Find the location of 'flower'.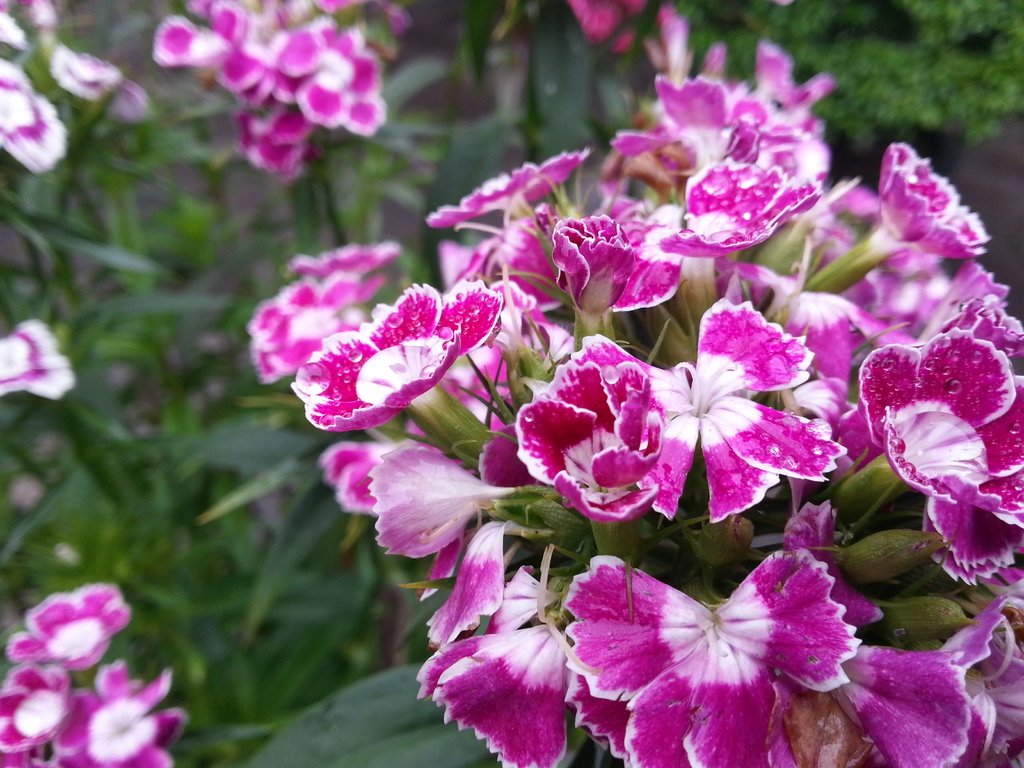
Location: bbox=[8, 584, 133, 671].
